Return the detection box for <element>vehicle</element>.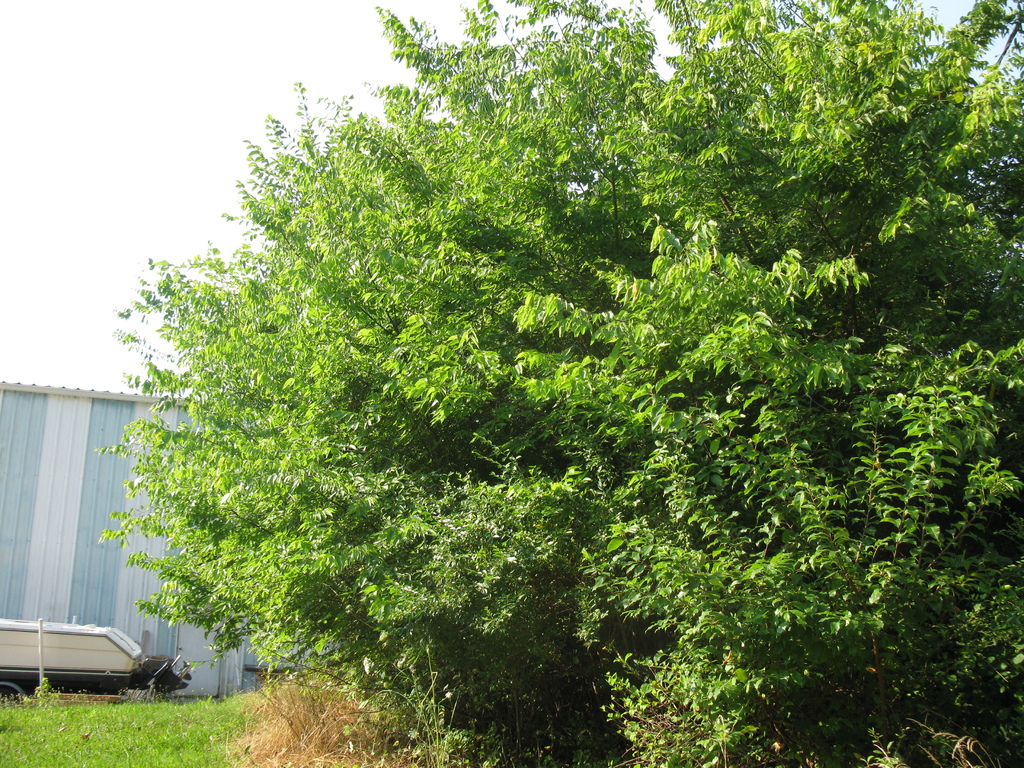
locate(0, 618, 192, 701).
